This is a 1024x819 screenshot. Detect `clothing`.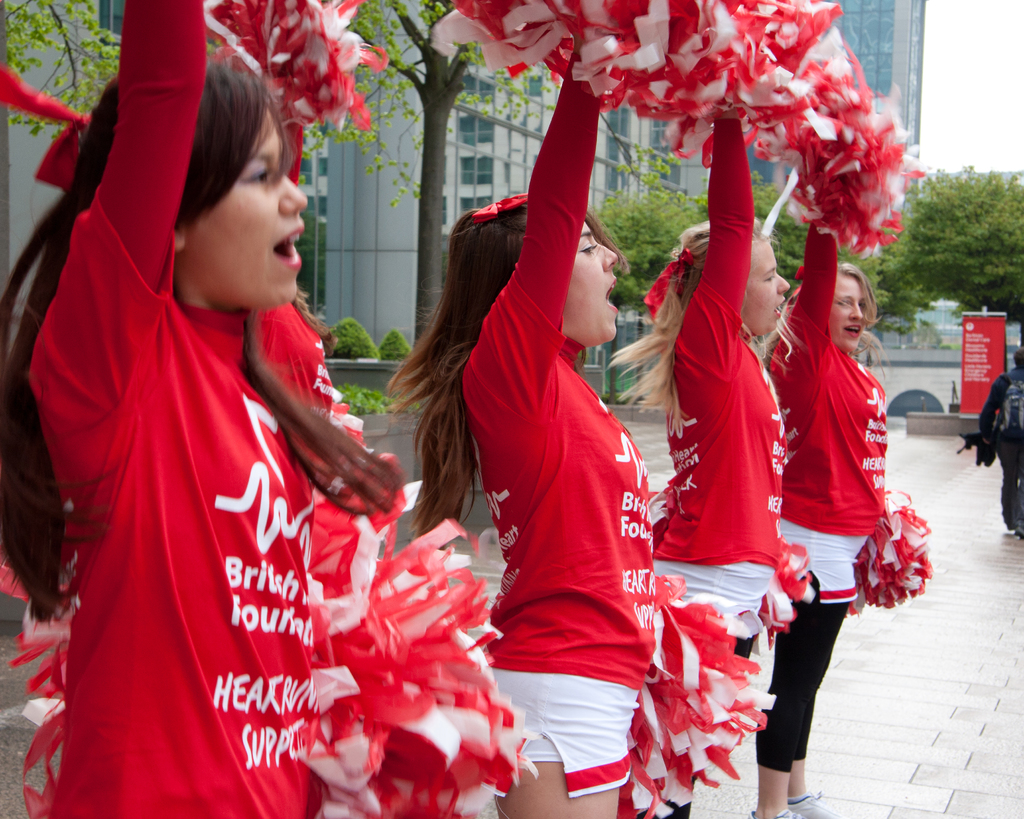
[x1=456, y1=57, x2=652, y2=806].
